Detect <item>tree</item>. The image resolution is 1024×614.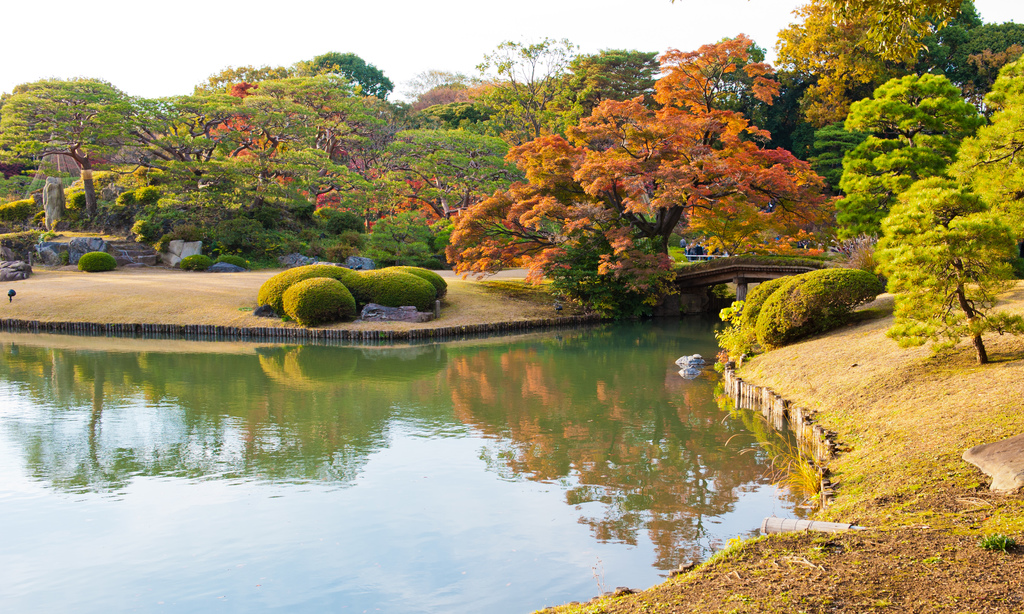
{"left": 174, "top": 59, "right": 344, "bottom": 125}.
